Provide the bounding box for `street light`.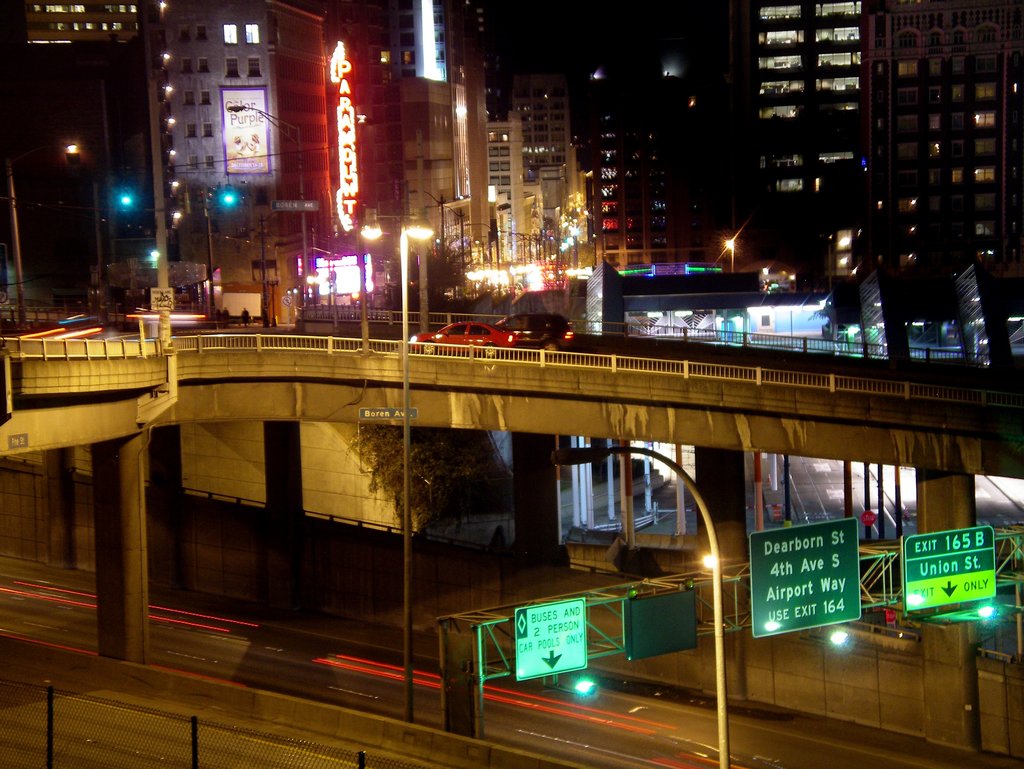
Rect(470, 221, 499, 273).
